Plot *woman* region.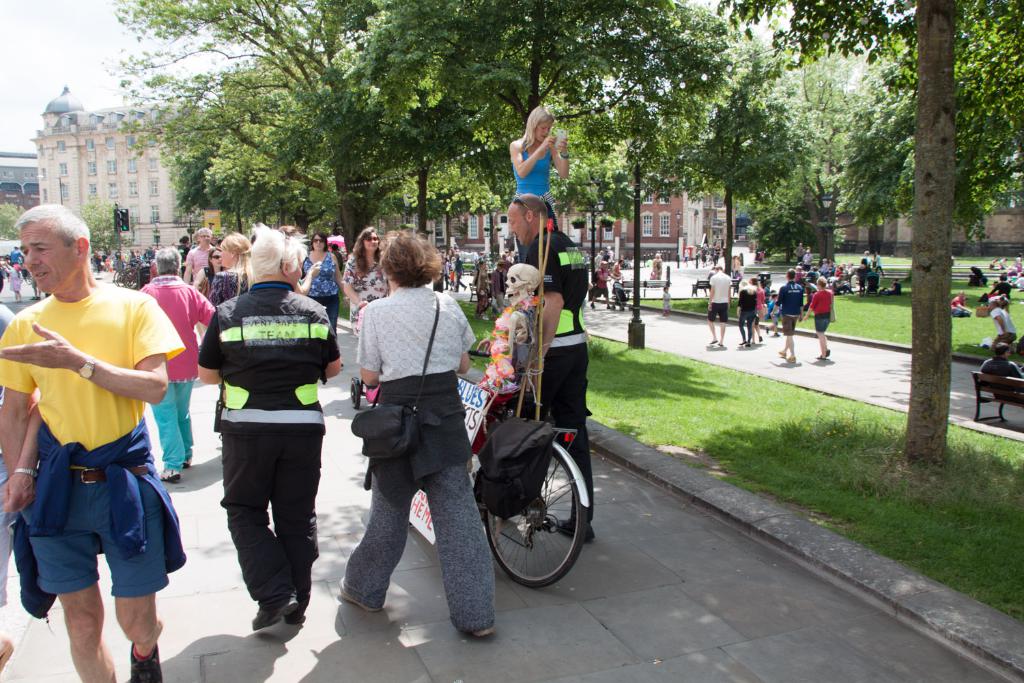
Plotted at 733,279,762,350.
